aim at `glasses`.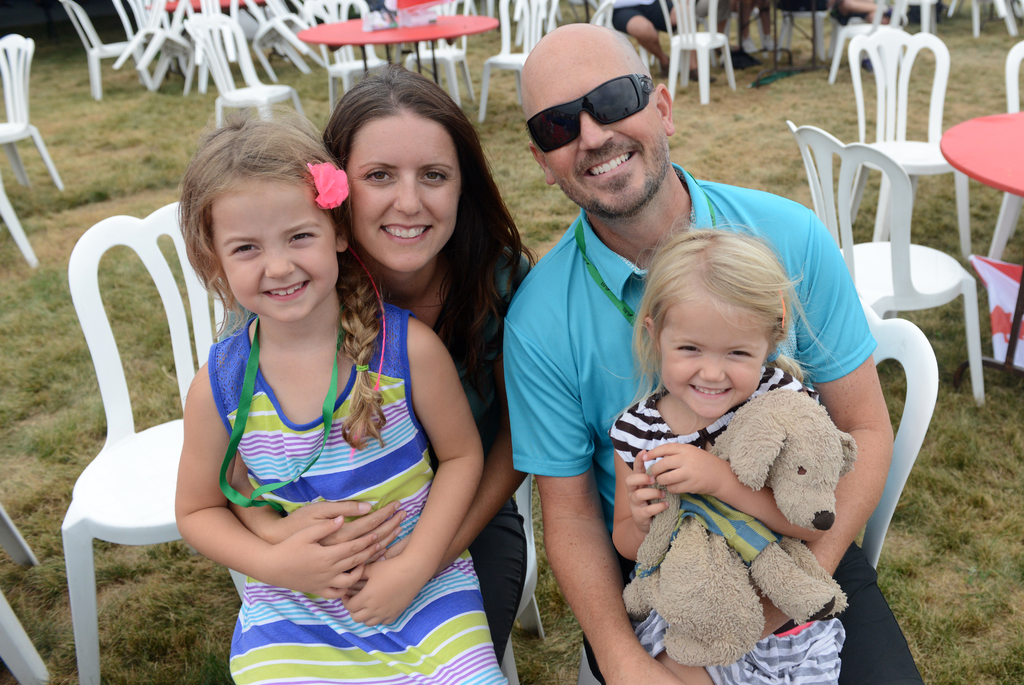
Aimed at region(522, 69, 656, 157).
